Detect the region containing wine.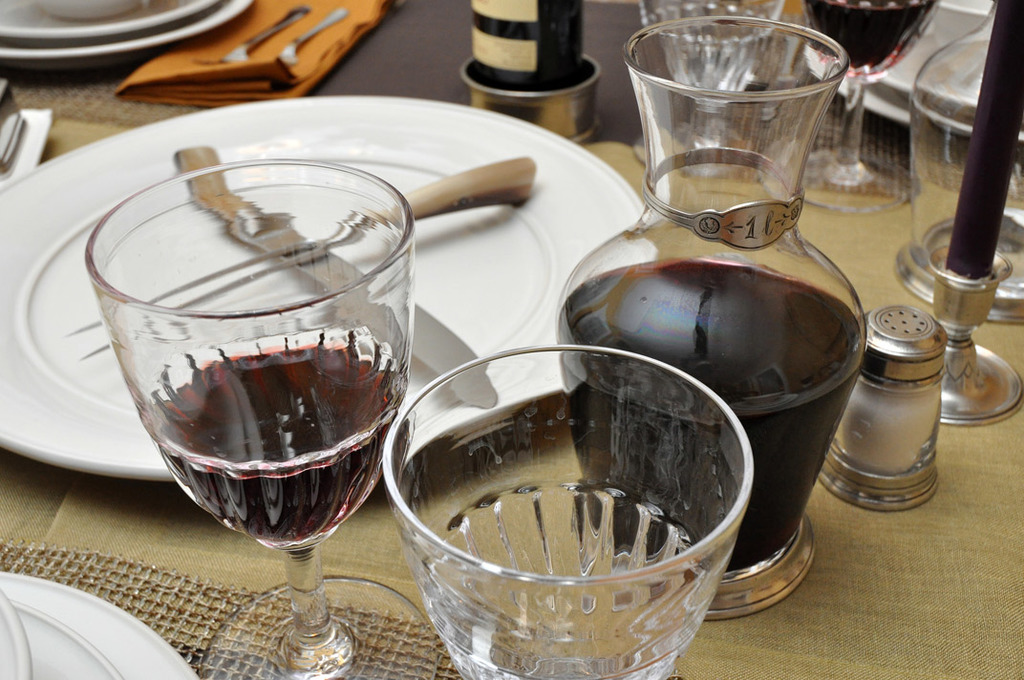
88/133/425/653.
